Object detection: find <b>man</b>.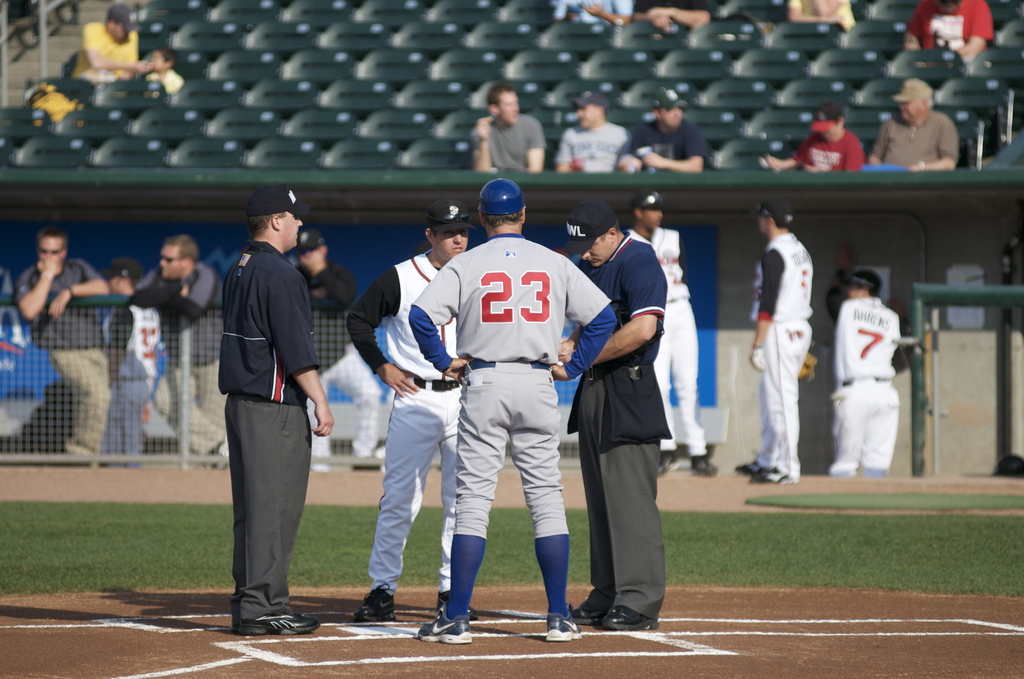
[left=286, top=229, right=383, bottom=473].
